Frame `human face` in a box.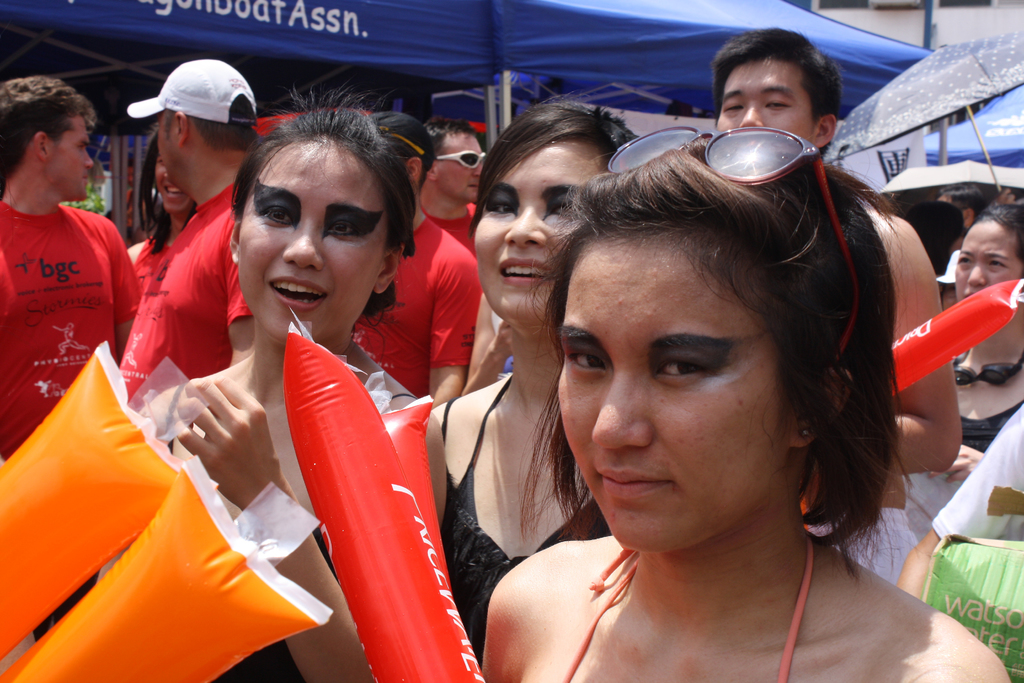
l=715, t=59, r=815, b=138.
